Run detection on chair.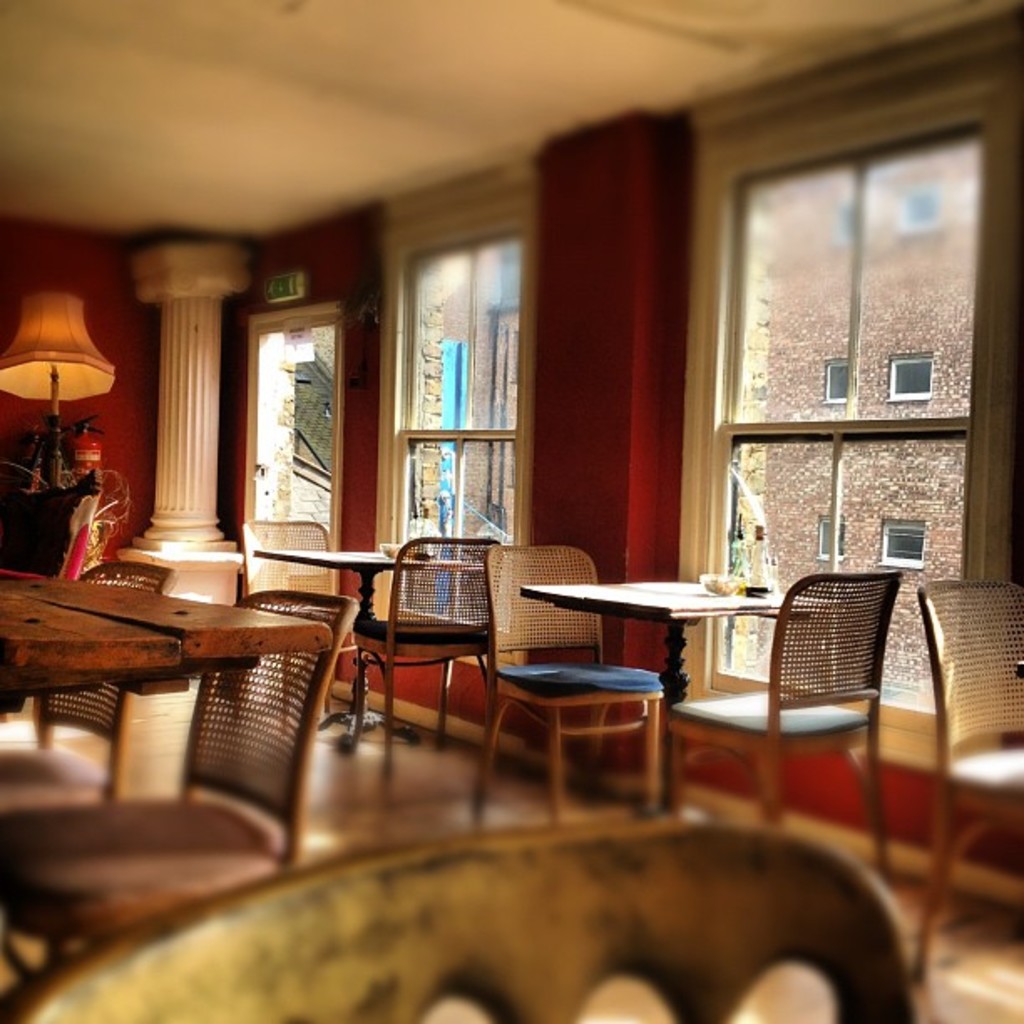
Result: Rect(653, 576, 892, 867).
